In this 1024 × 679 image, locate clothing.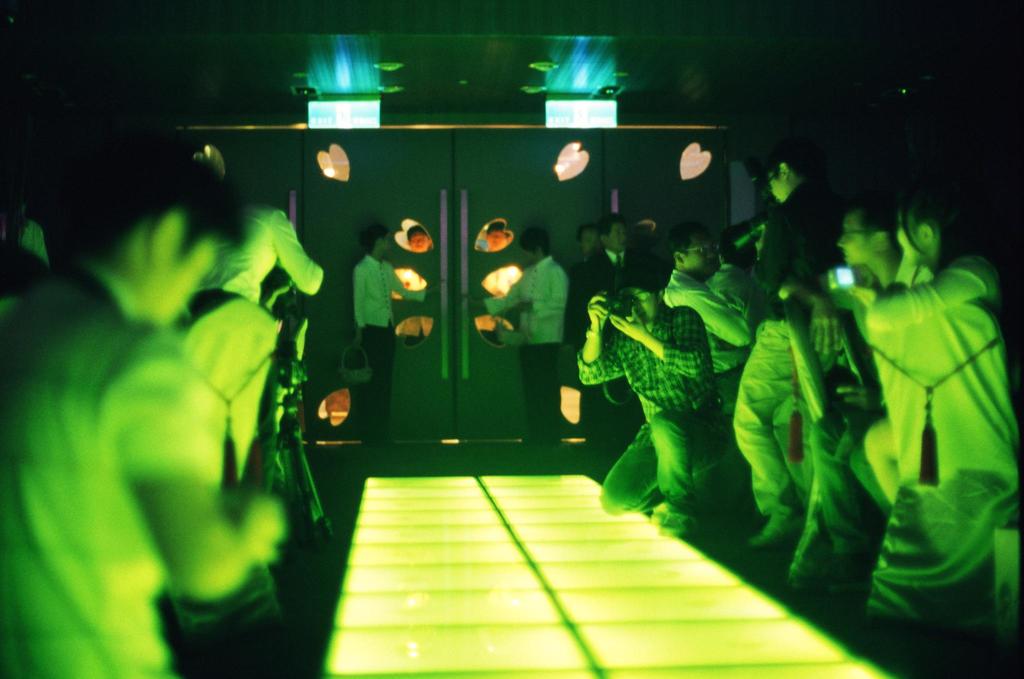
Bounding box: l=577, t=315, r=730, b=423.
